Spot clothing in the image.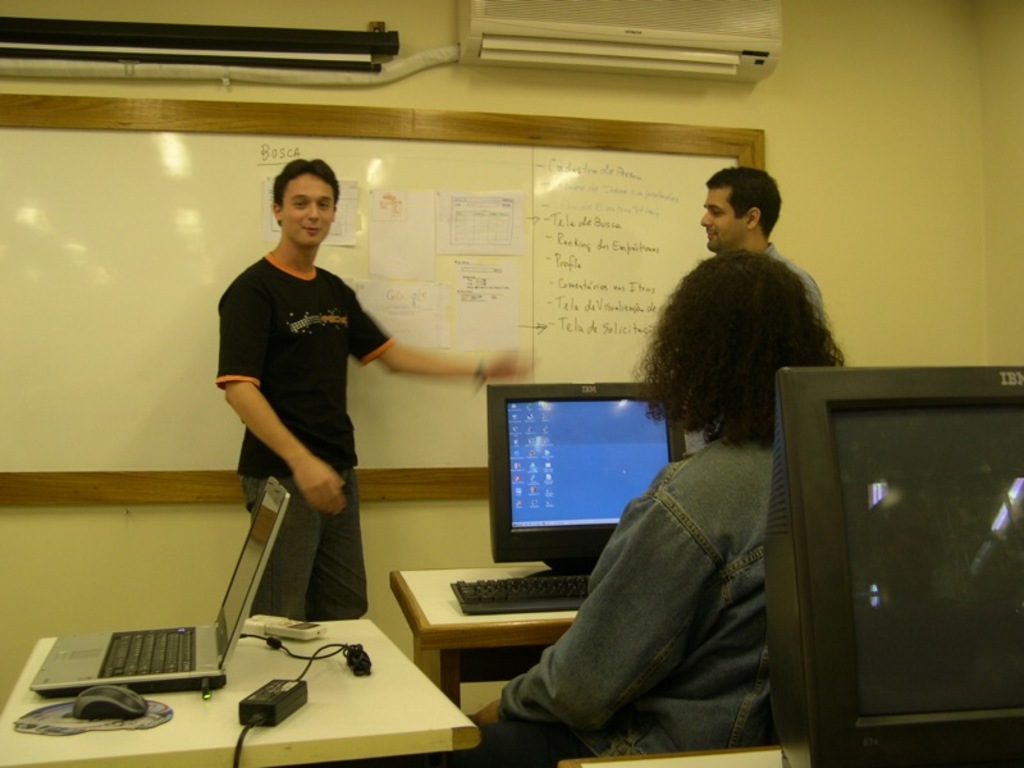
clothing found at bbox=(769, 239, 823, 321).
